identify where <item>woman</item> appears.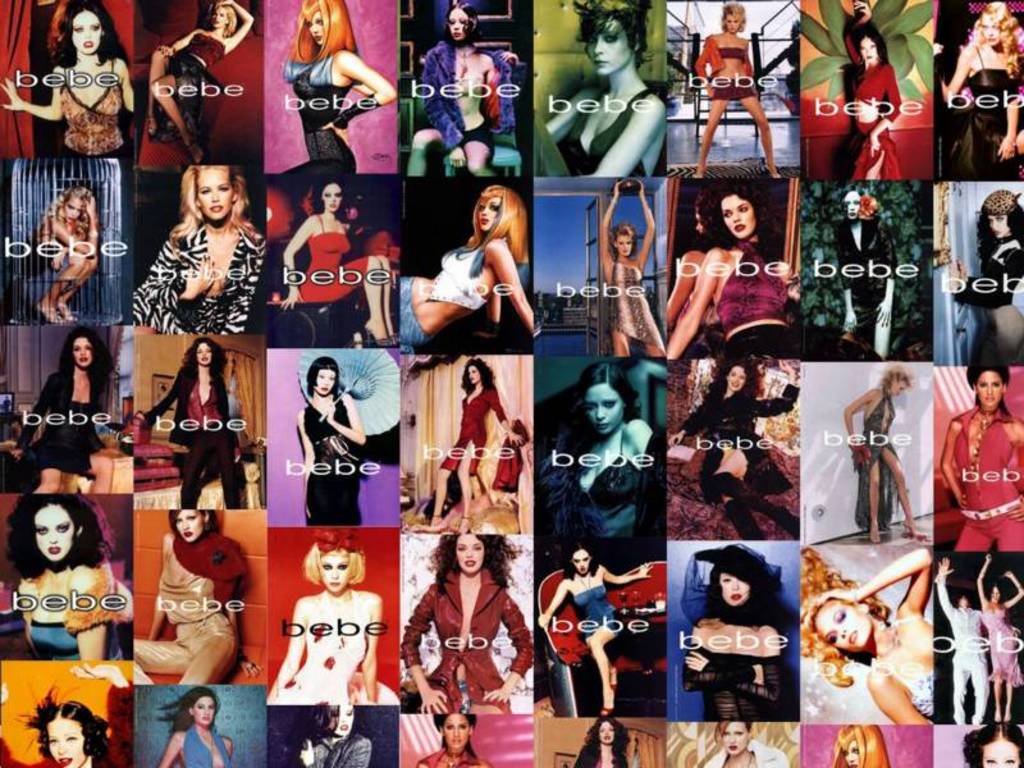
Appears at (x1=667, y1=191, x2=790, y2=356).
